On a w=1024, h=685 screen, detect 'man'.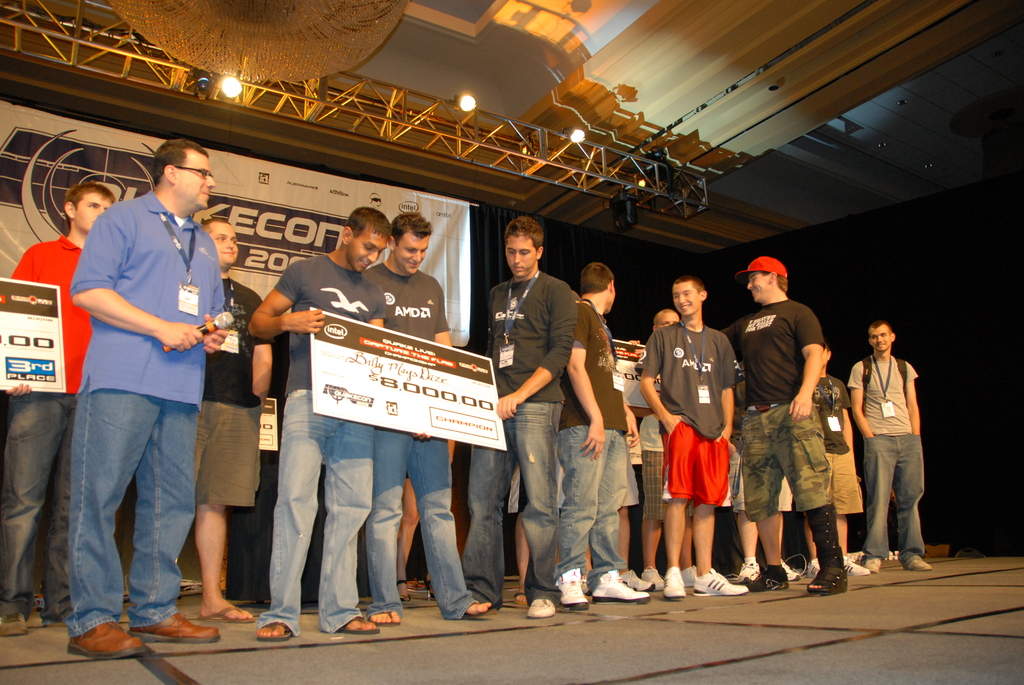
<box>848,322,932,573</box>.
